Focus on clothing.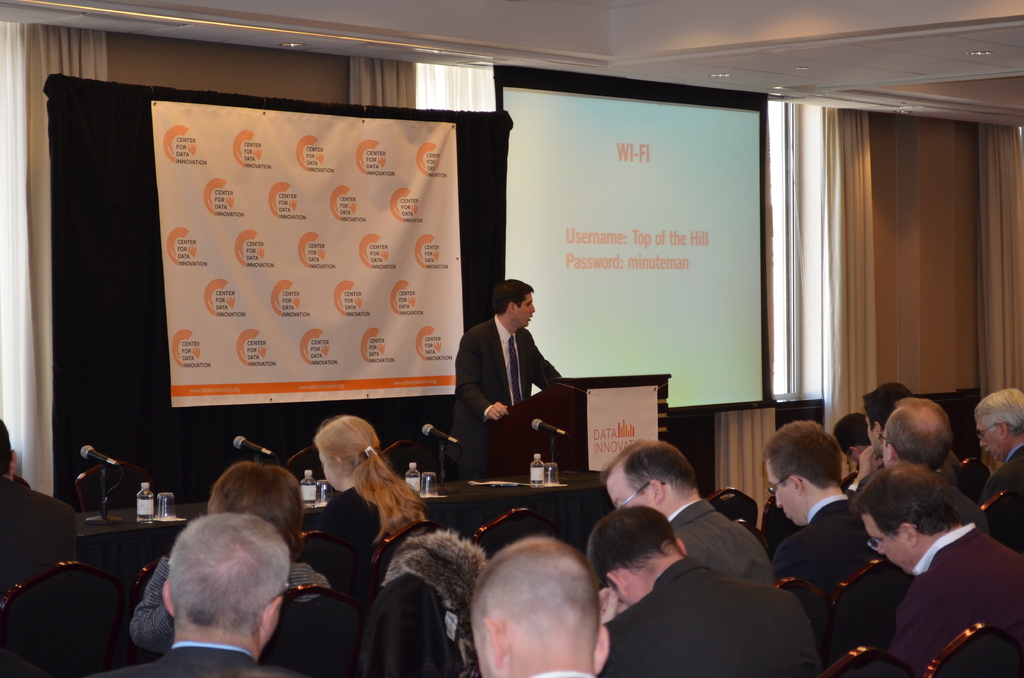
Focused at x1=0 y1=472 x2=76 y2=604.
